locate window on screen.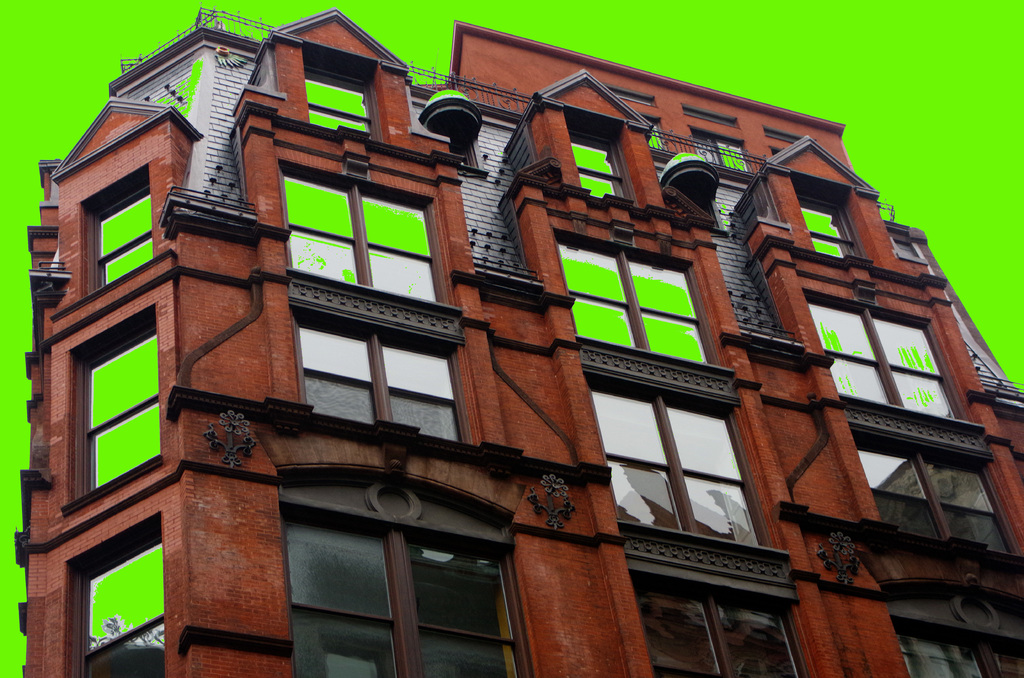
On screen at <bbox>65, 305, 159, 523</bbox>.
